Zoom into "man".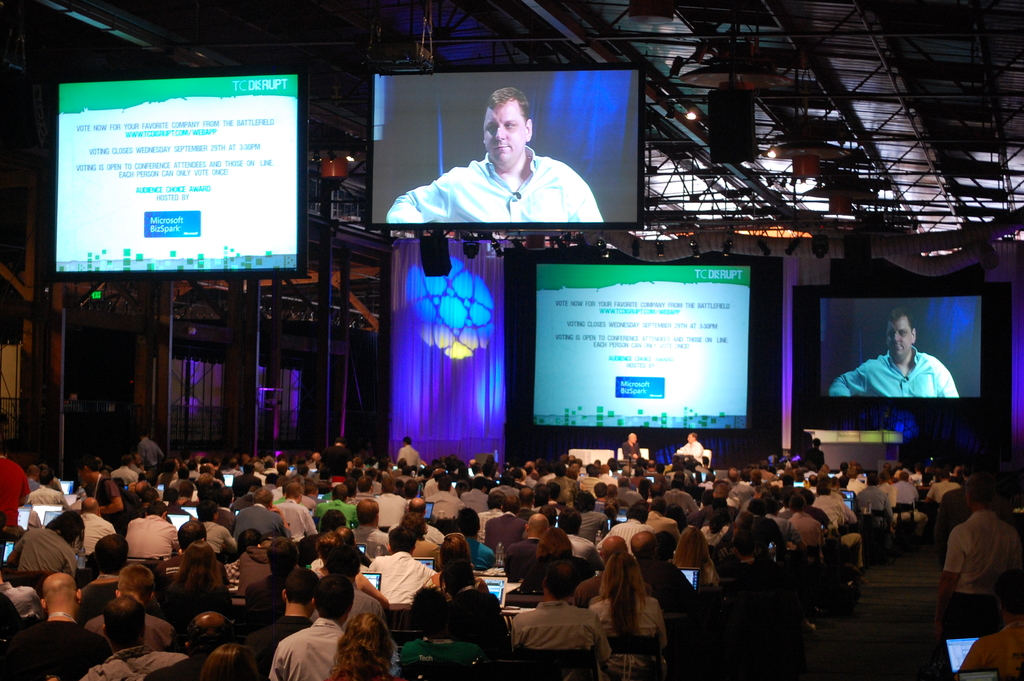
Zoom target: box=[230, 485, 291, 546].
